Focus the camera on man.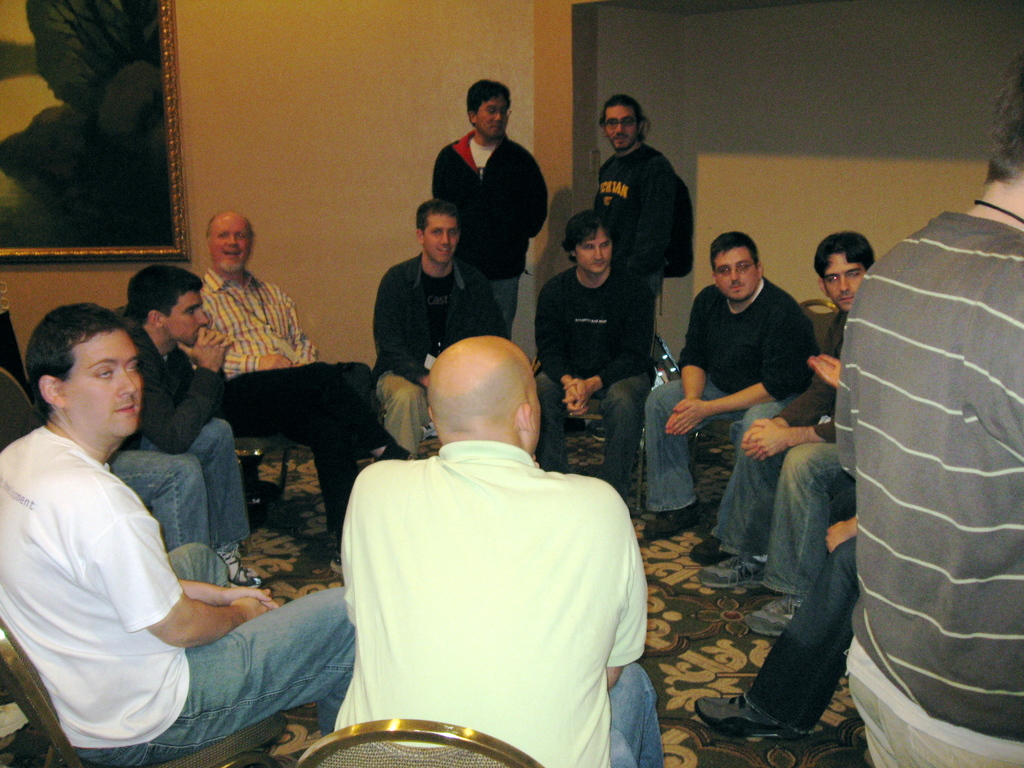
Focus region: x1=691, y1=534, x2=861, y2=742.
